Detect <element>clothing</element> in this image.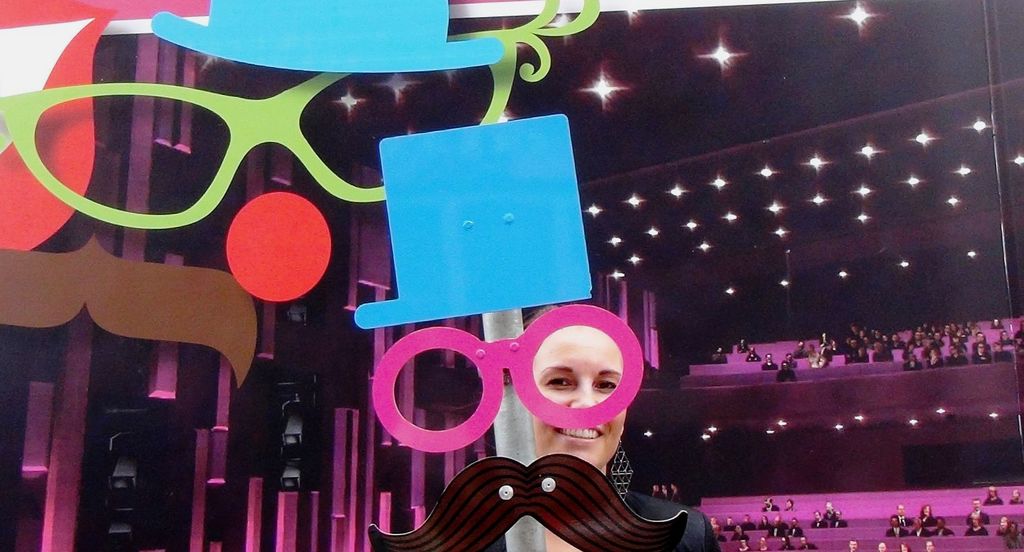
Detection: [761, 503, 785, 517].
